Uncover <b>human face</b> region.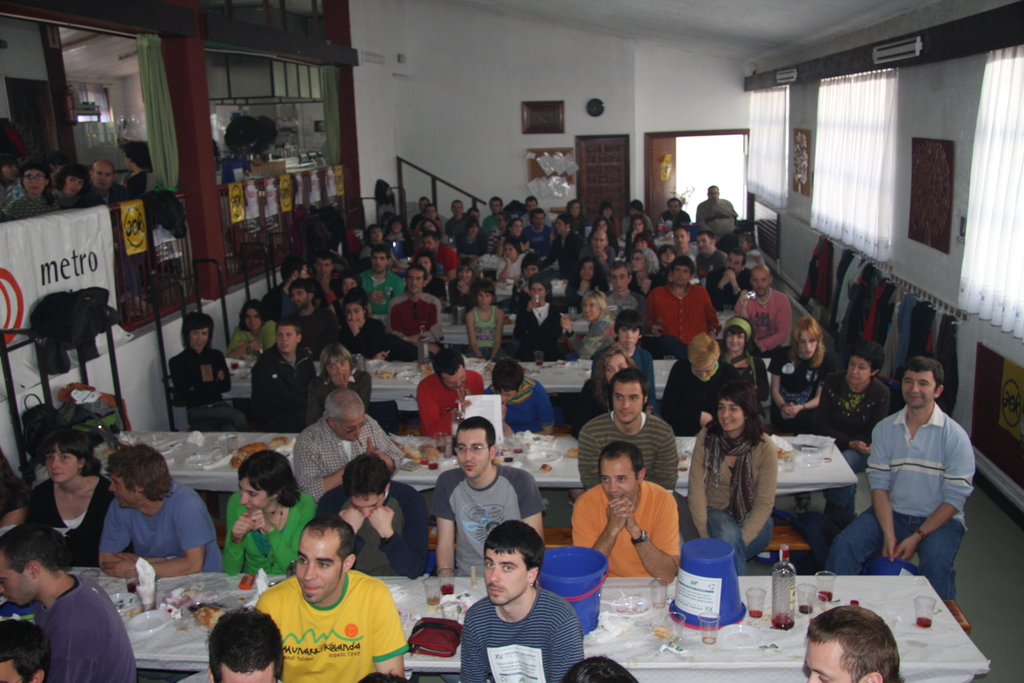
Uncovered: x1=631 y1=206 x2=637 y2=215.
